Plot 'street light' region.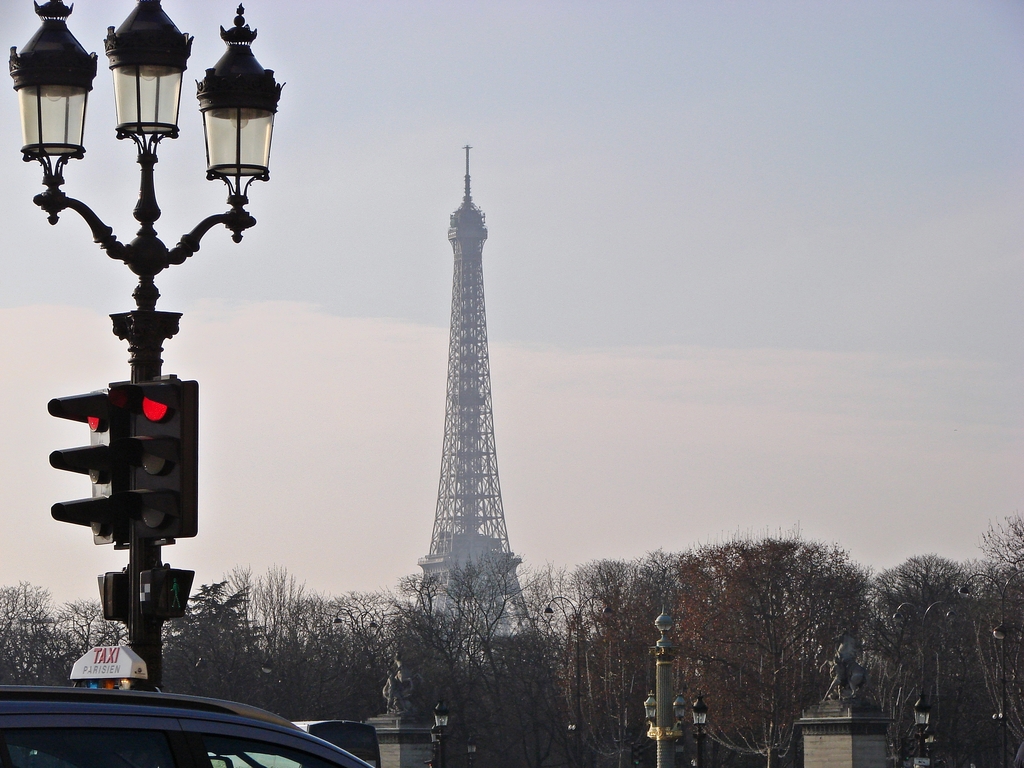
Plotted at (687,691,712,760).
